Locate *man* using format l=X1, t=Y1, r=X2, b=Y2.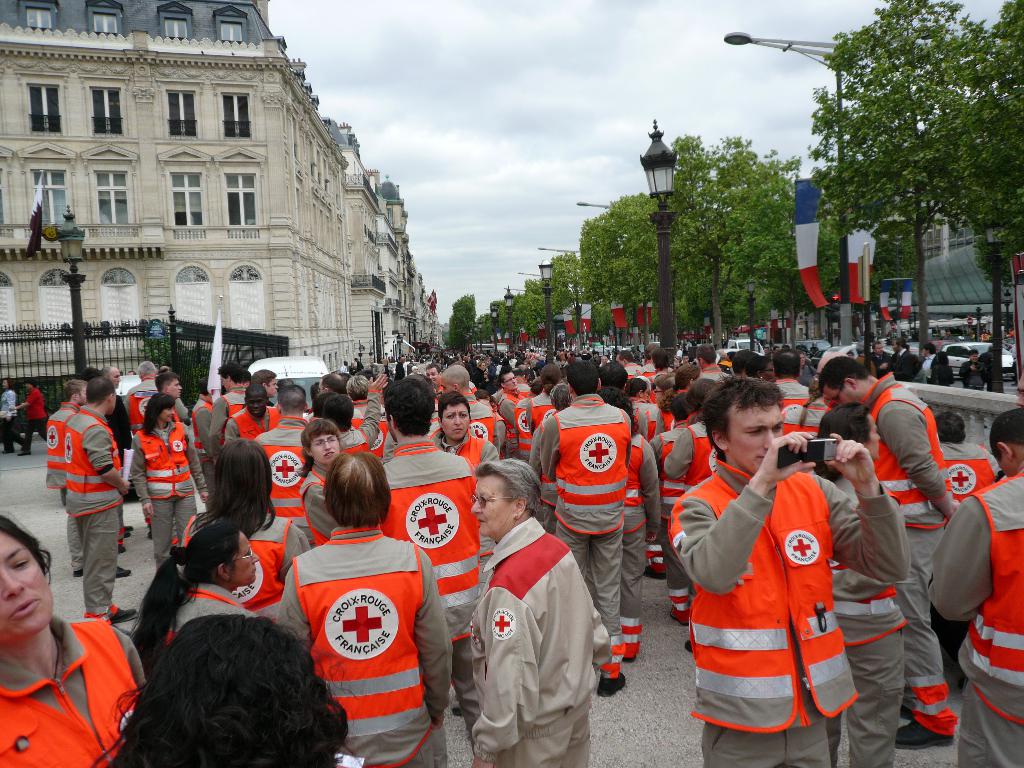
l=770, t=346, r=823, b=449.
